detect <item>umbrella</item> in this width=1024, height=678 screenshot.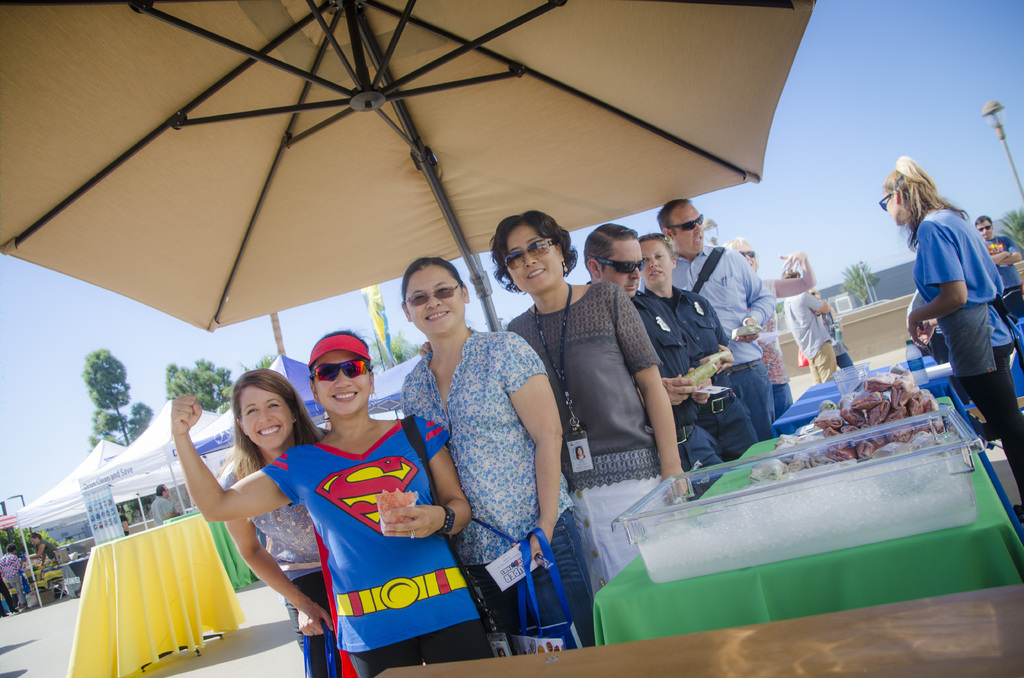
Detection: (left=0, top=0, right=824, bottom=333).
